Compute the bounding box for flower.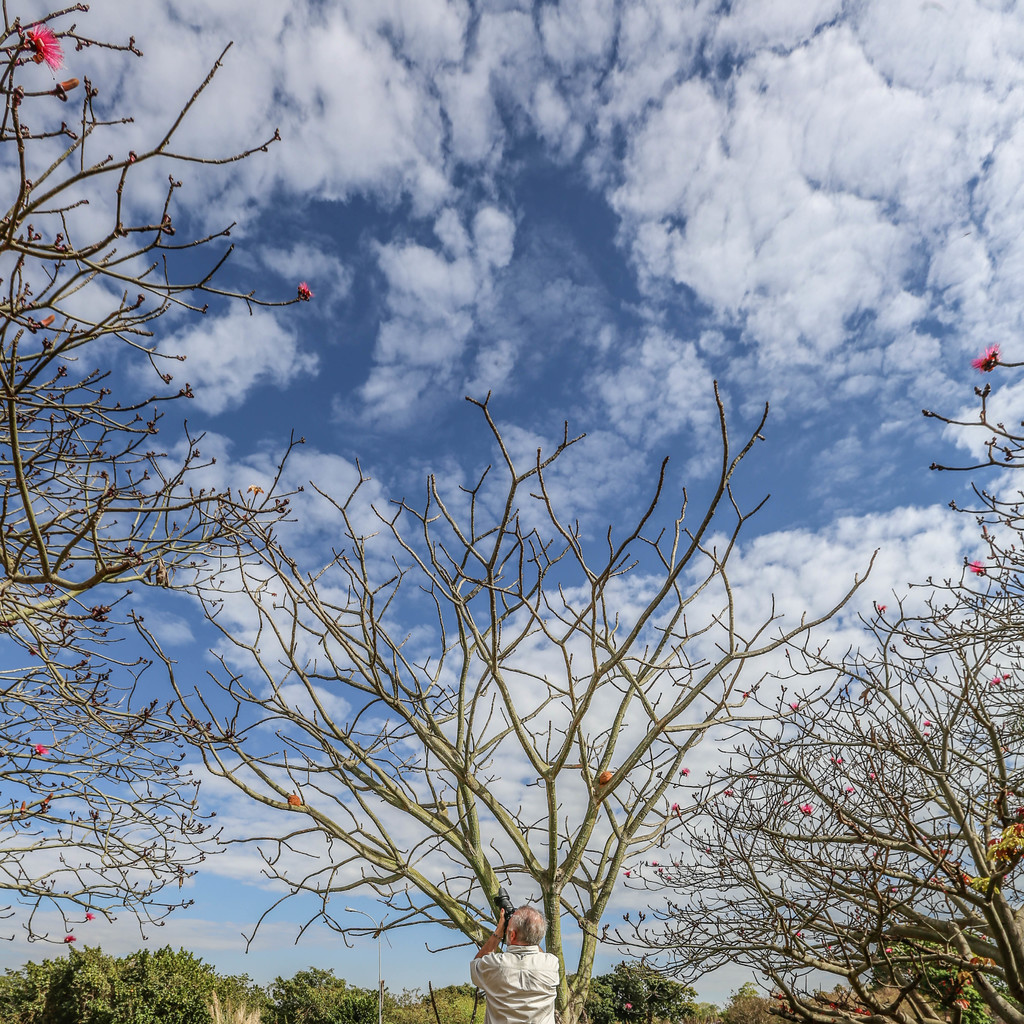
(left=286, top=788, right=302, bottom=808).
